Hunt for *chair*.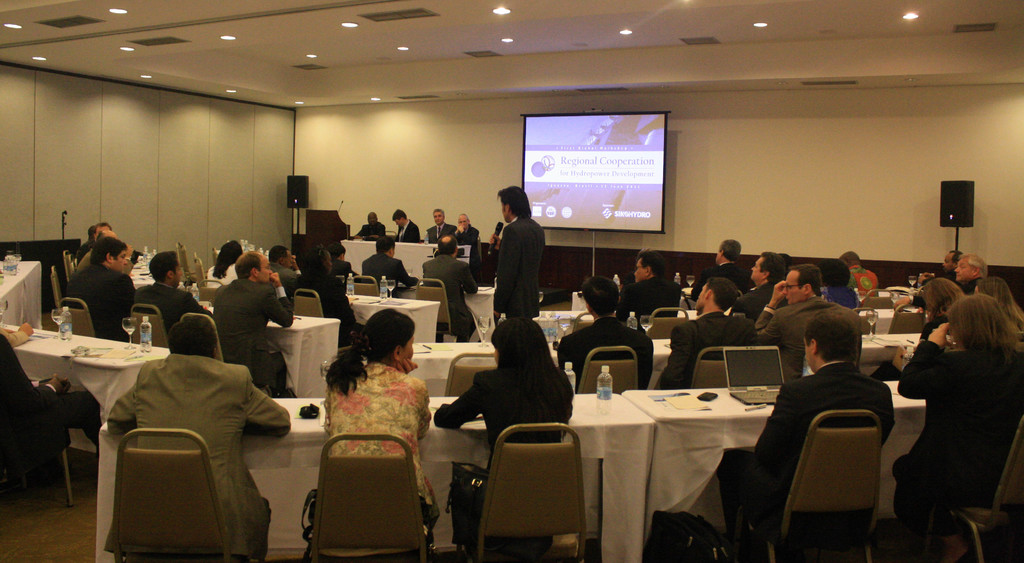
Hunted down at (x1=178, y1=243, x2=190, y2=281).
